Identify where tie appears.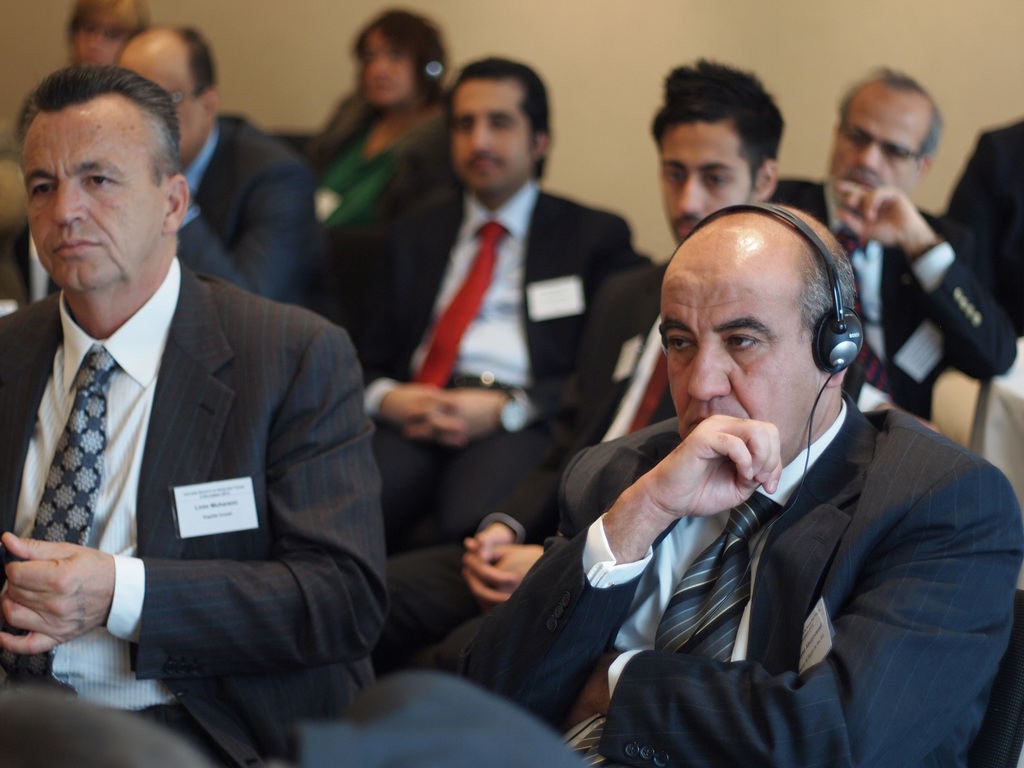
Appears at <bbox>409, 224, 511, 387</bbox>.
